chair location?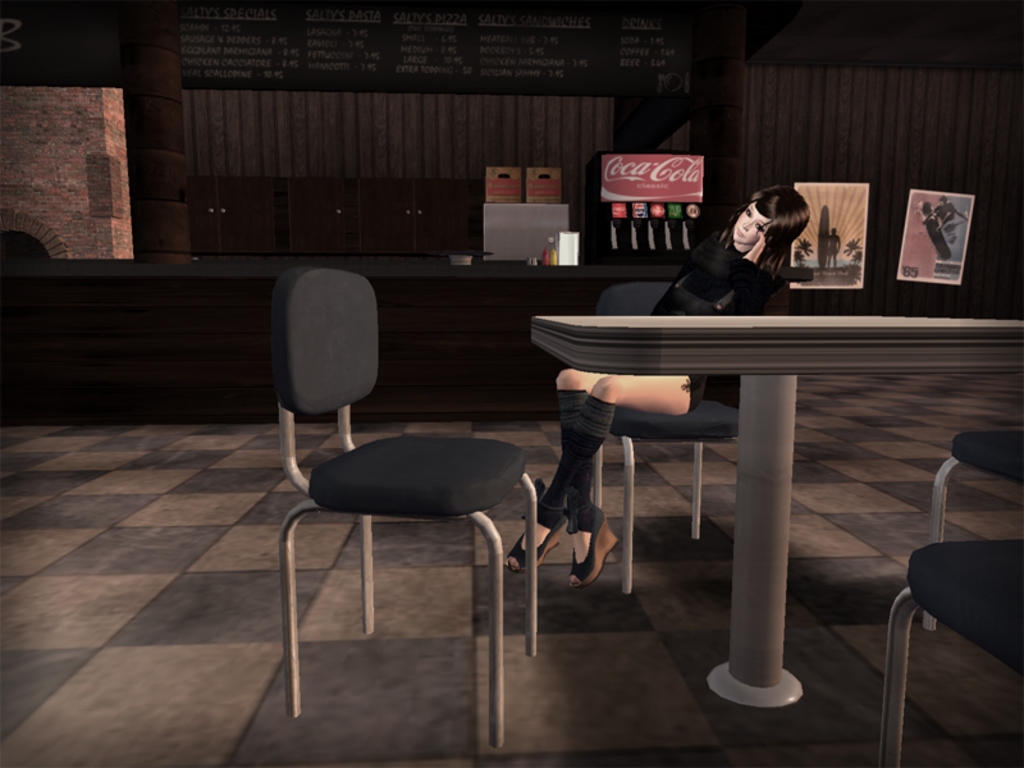
[left=585, top=280, right=749, bottom=599]
